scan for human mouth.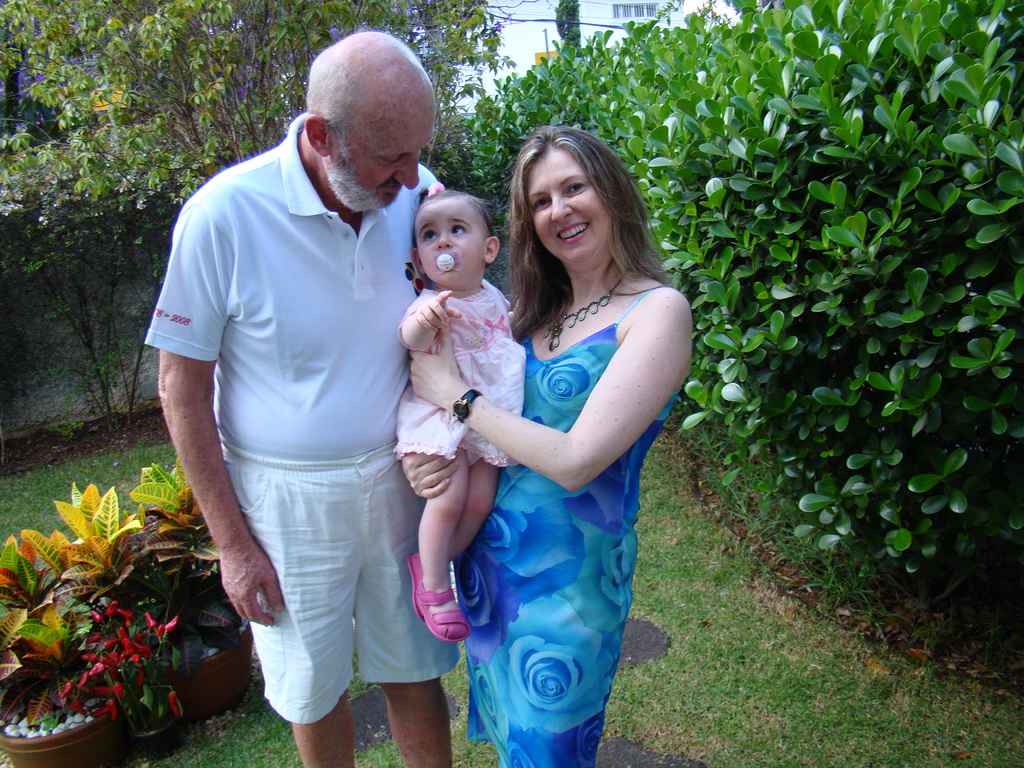
Scan result: (381, 179, 397, 200).
